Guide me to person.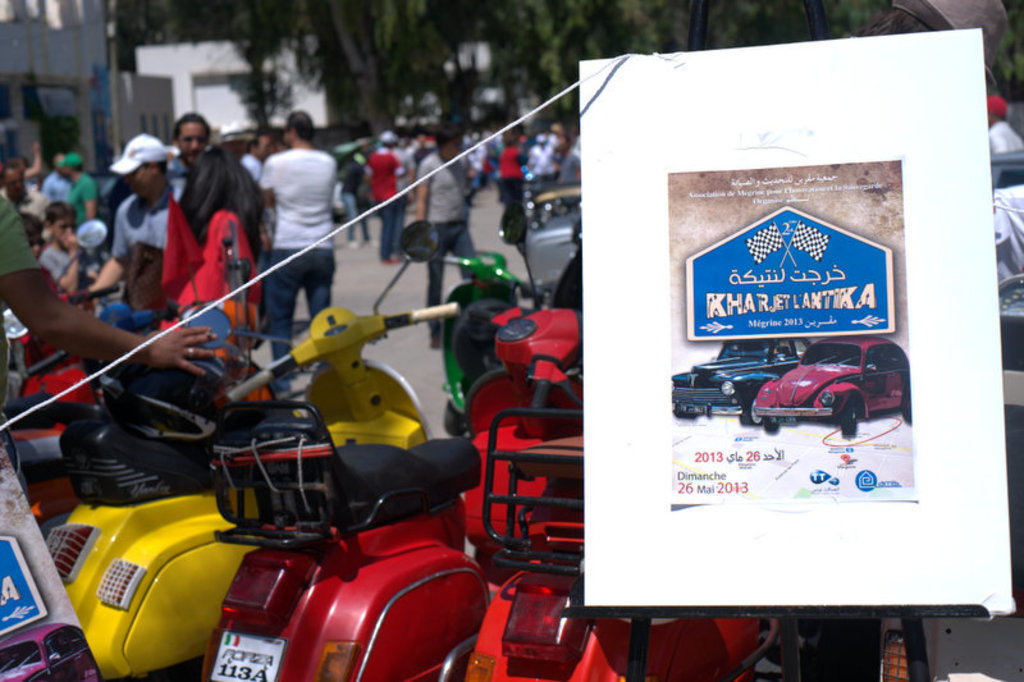
Guidance: locate(239, 132, 275, 178).
